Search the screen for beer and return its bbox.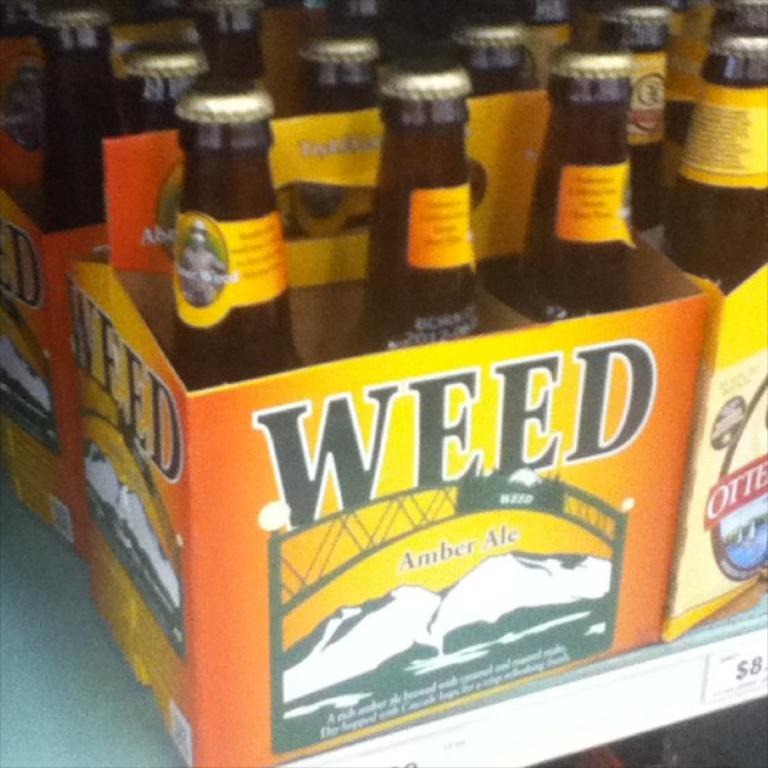
Found: rect(173, 74, 316, 400).
